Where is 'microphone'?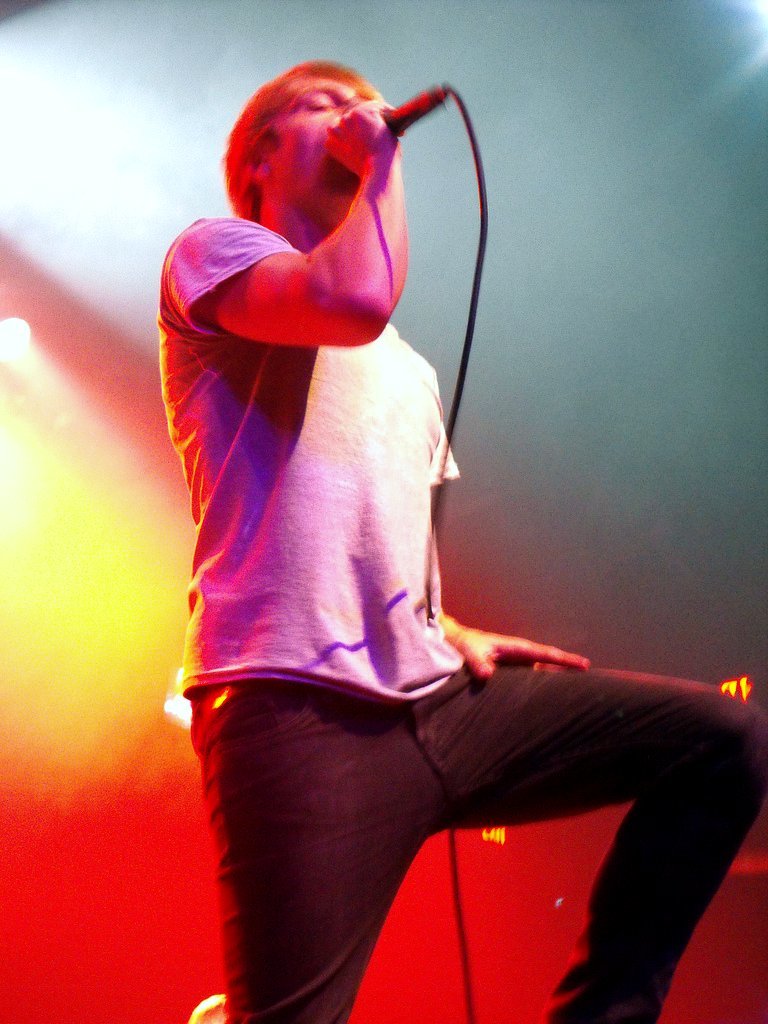
<box>387,90,446,140</box>.
